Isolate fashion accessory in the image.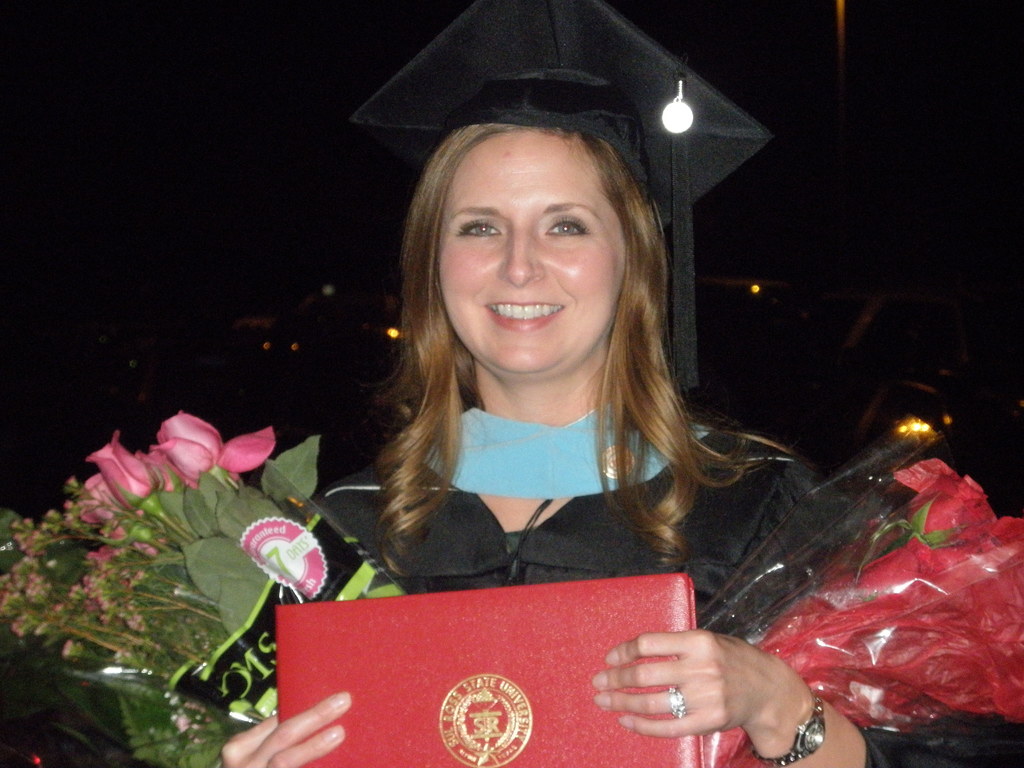
Isolated region: [left=755, top=692, right=828, bottom=767].
